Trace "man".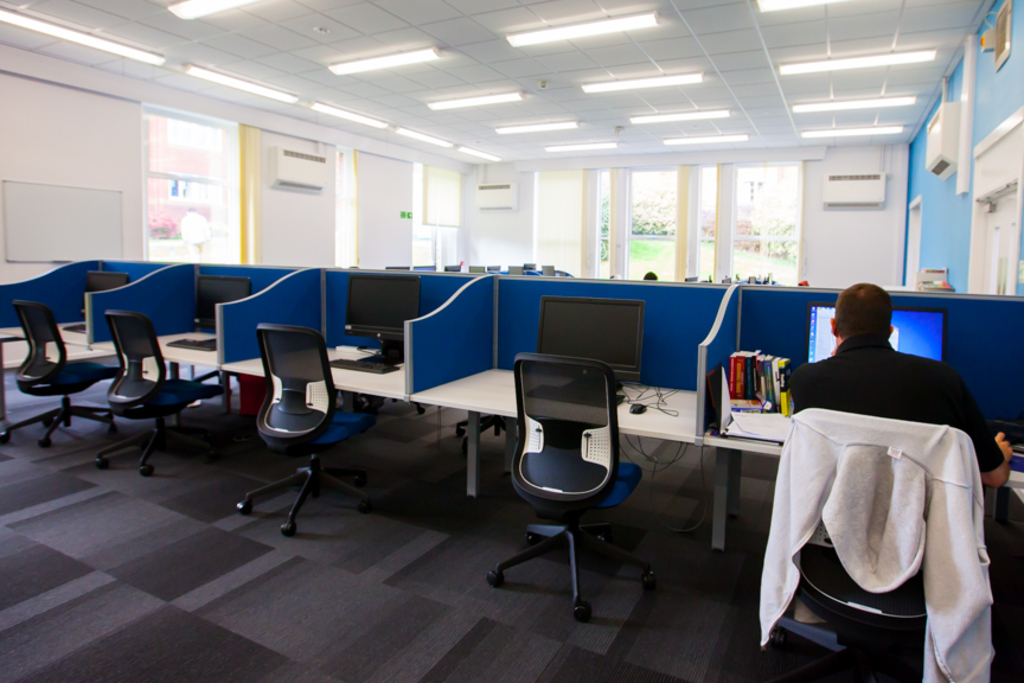
Traced to region(788, 328, 983, 656).
